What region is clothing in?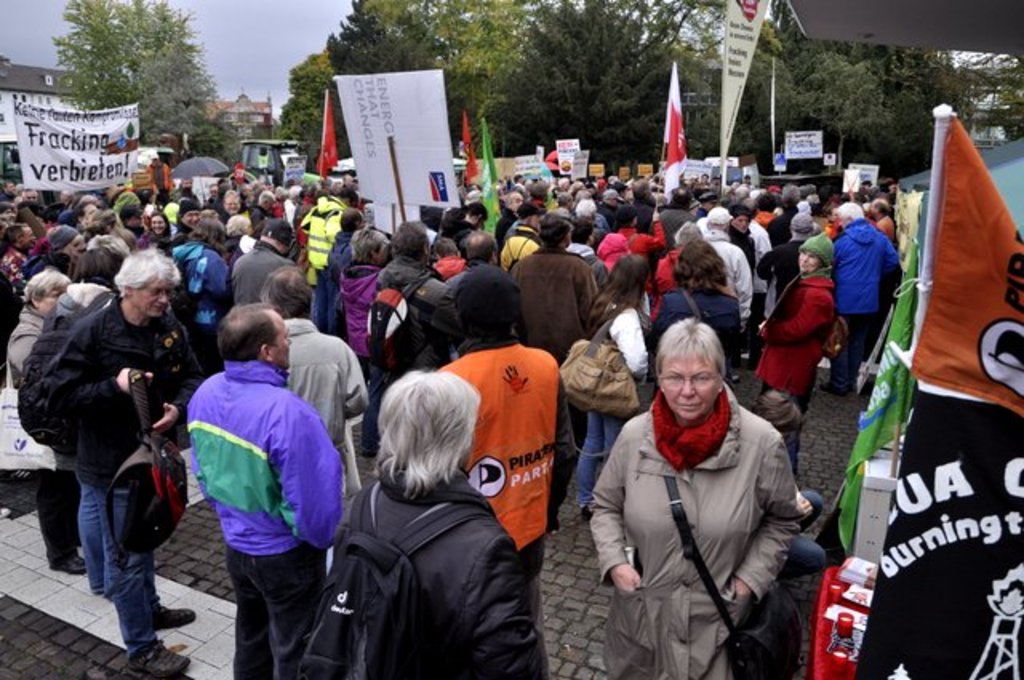
Rect(645, 293, 752, 397).
